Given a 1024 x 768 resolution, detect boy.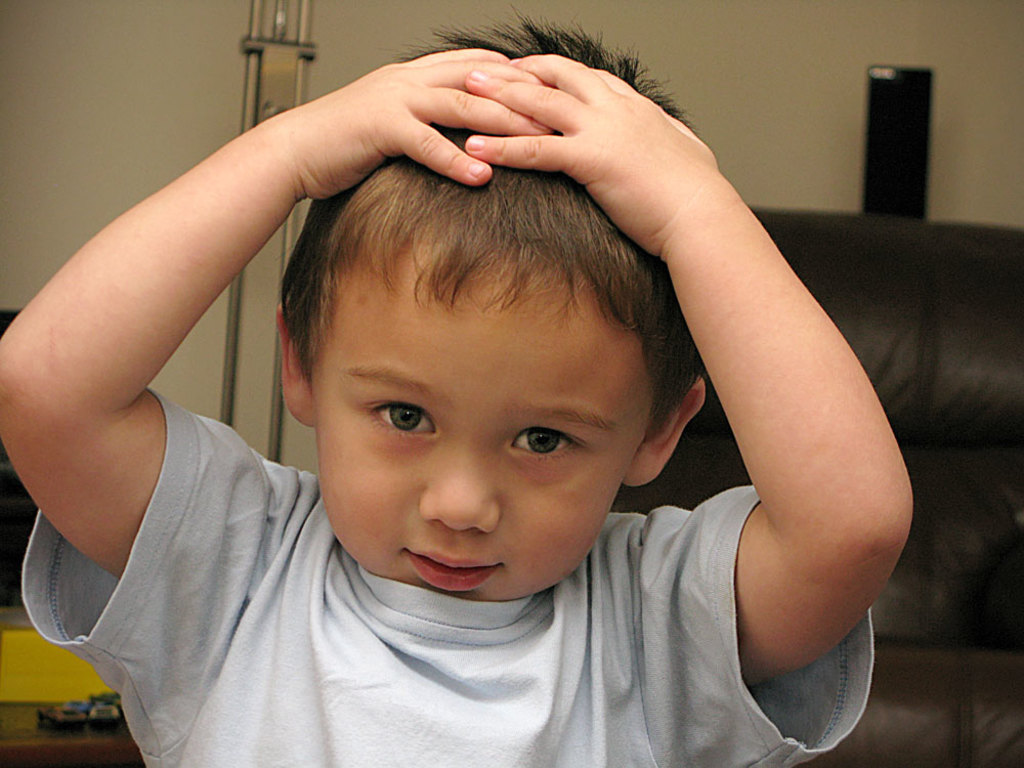
[50, 95, 852, 755].
